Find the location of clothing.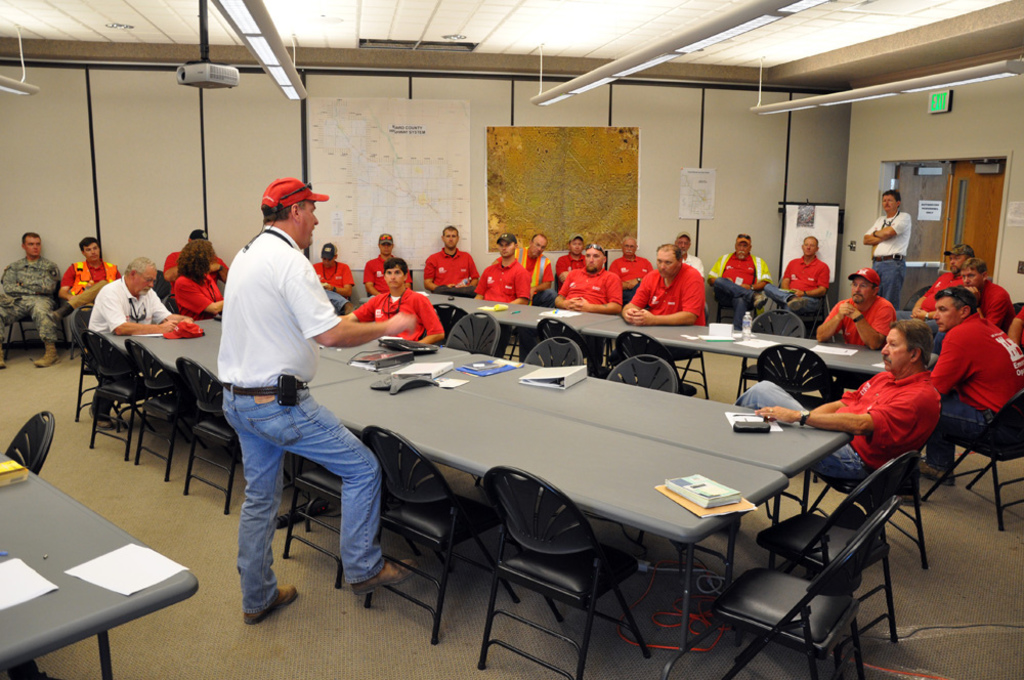
Location: 722/358/948/503.
